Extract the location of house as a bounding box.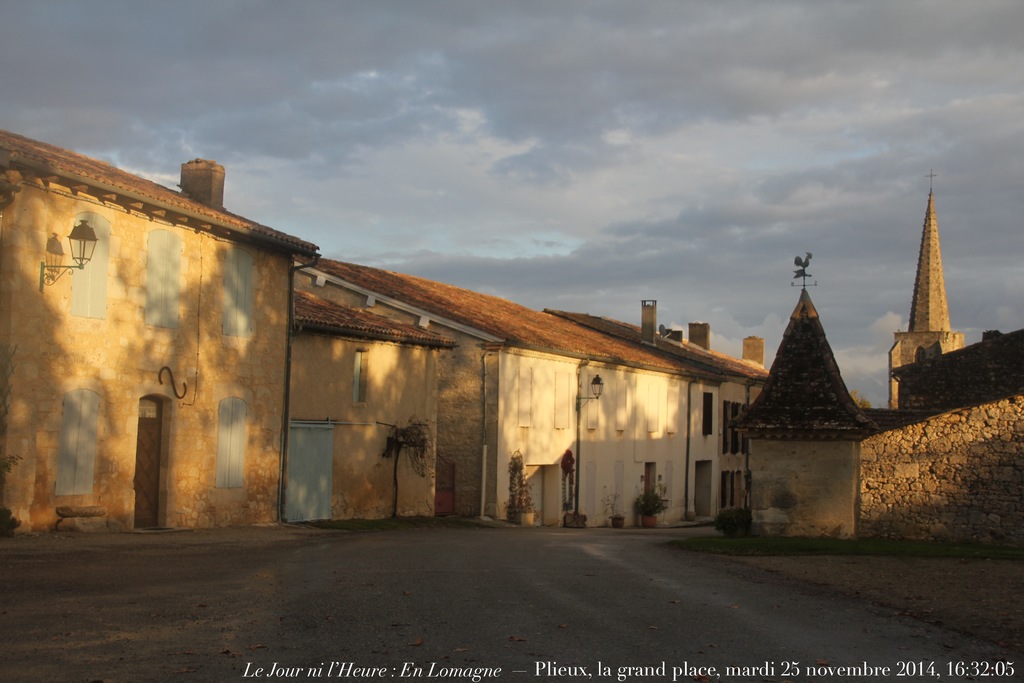
728,188,1022,562.
